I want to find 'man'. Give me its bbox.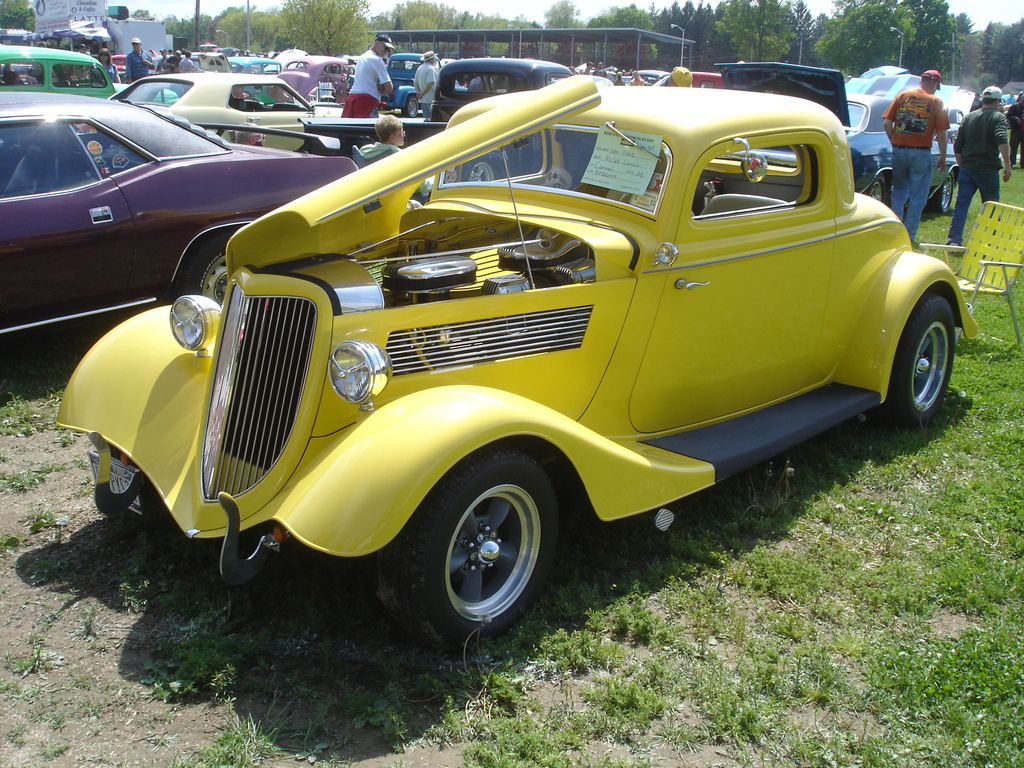
locate(414, 53, 439, 115).
